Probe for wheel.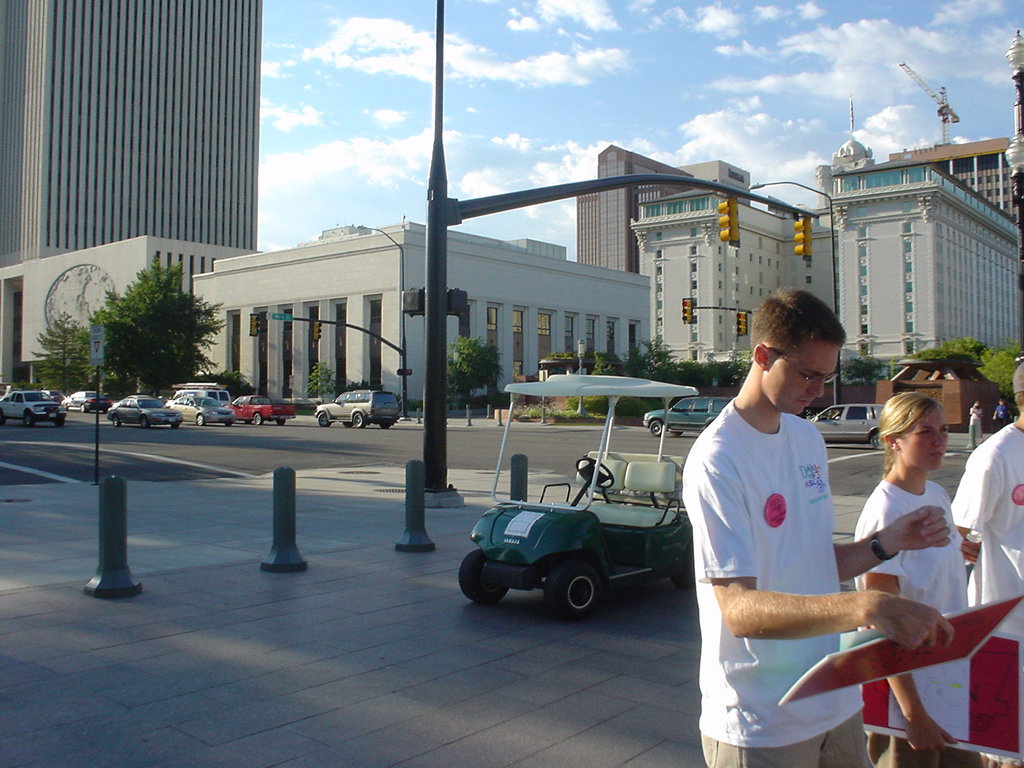
Probe result: 80:406:88:413.
